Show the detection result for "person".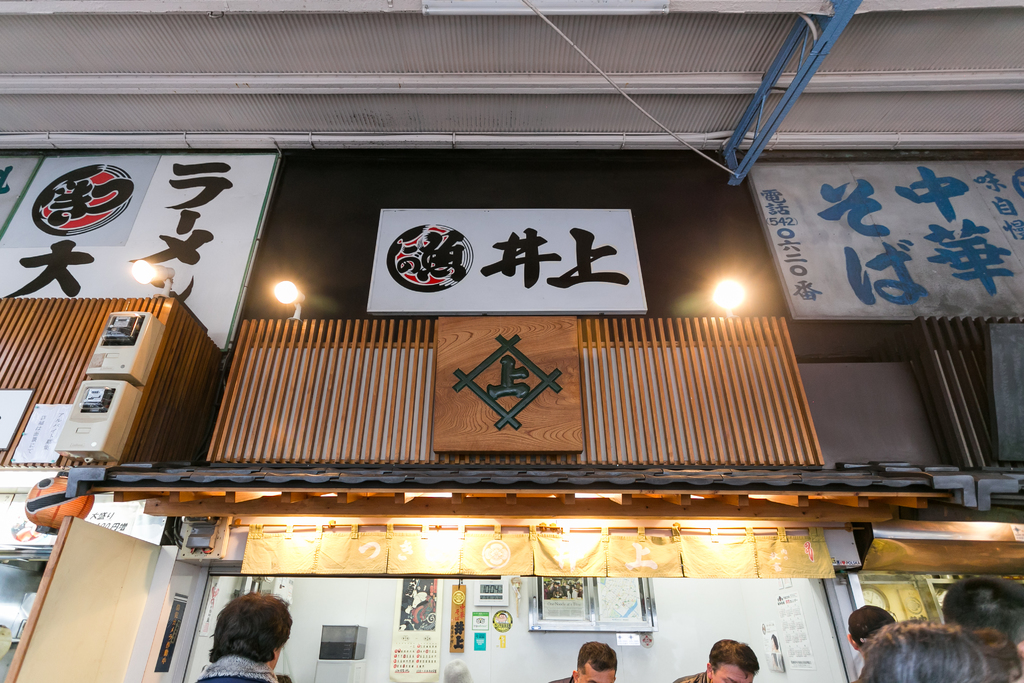
box(861, 621, 991, 682).
